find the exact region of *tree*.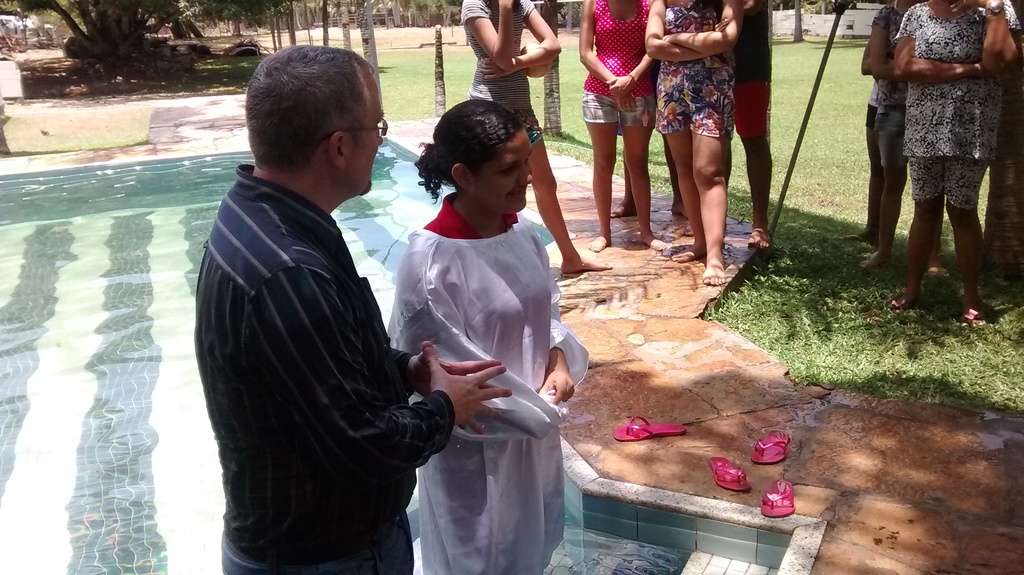
Exact region: {"left": 2, "top": 0, "right": 211, "bottom": 61}.
